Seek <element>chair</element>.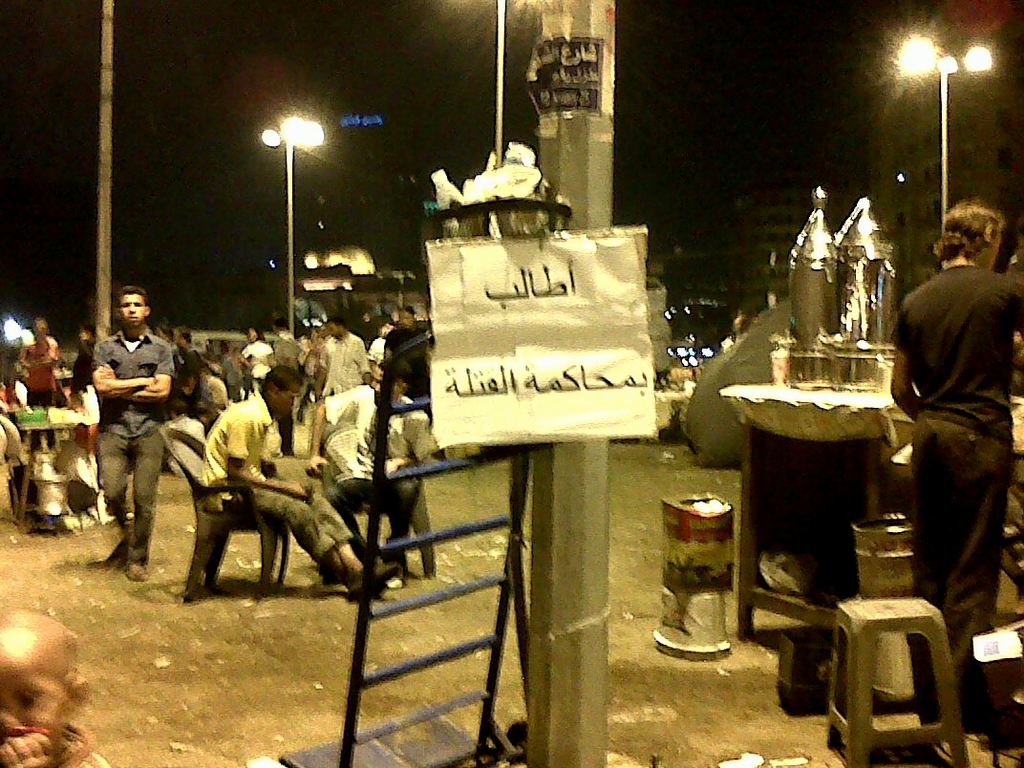
[left=151, top=415, right=288, bottom=607].
